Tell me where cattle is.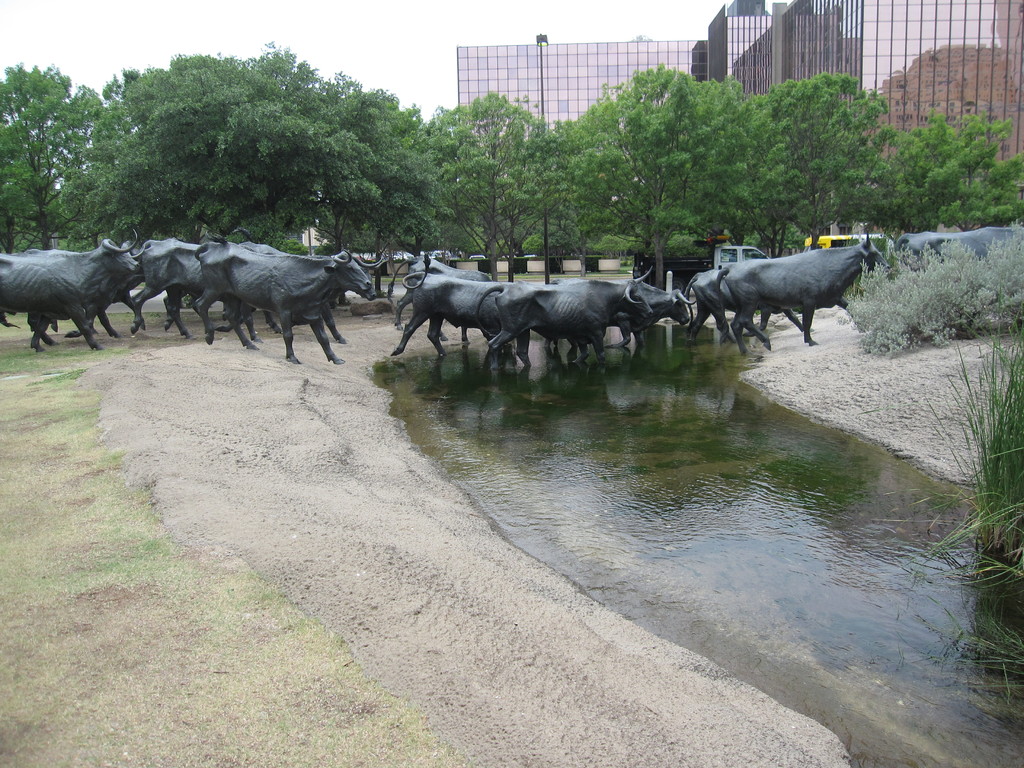
cattle is at detection(392, 253, 508, 355).
